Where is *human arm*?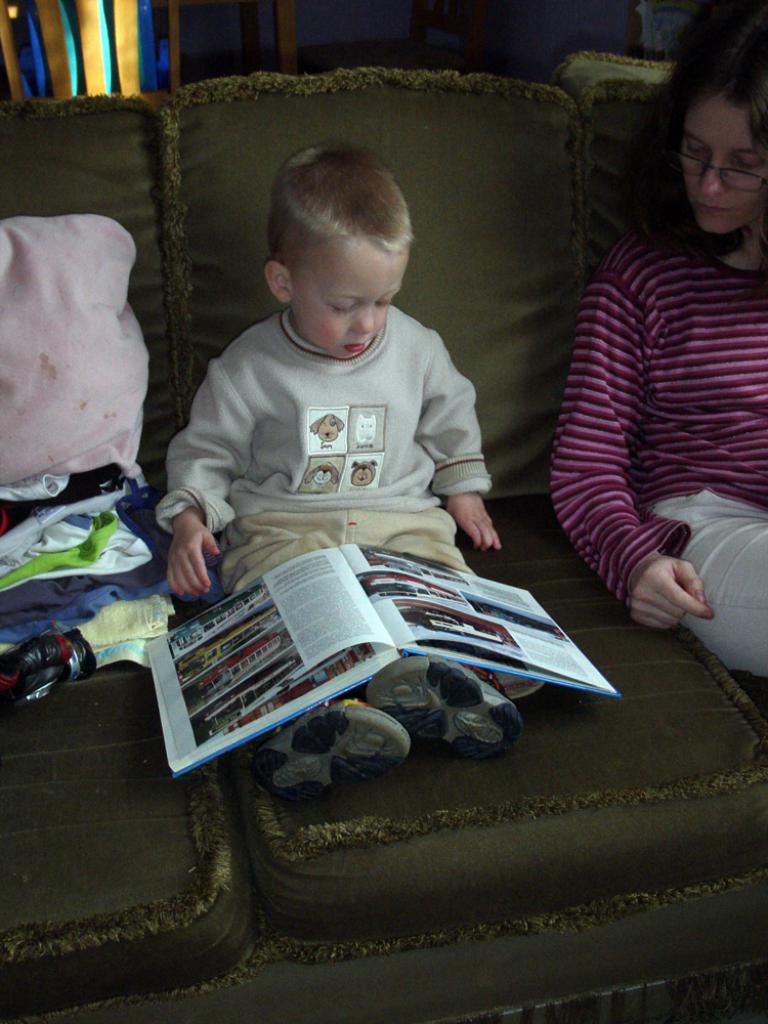
region(549, 260, 710, 625).
